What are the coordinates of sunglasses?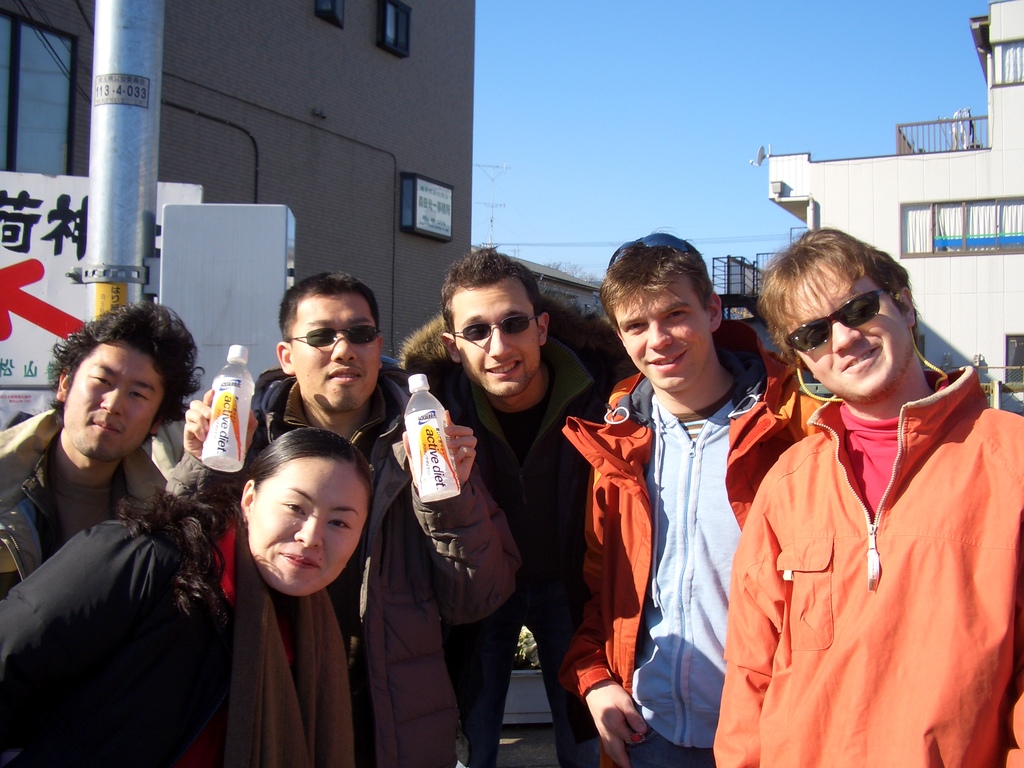
BBox(456, 312, 541, 339).
